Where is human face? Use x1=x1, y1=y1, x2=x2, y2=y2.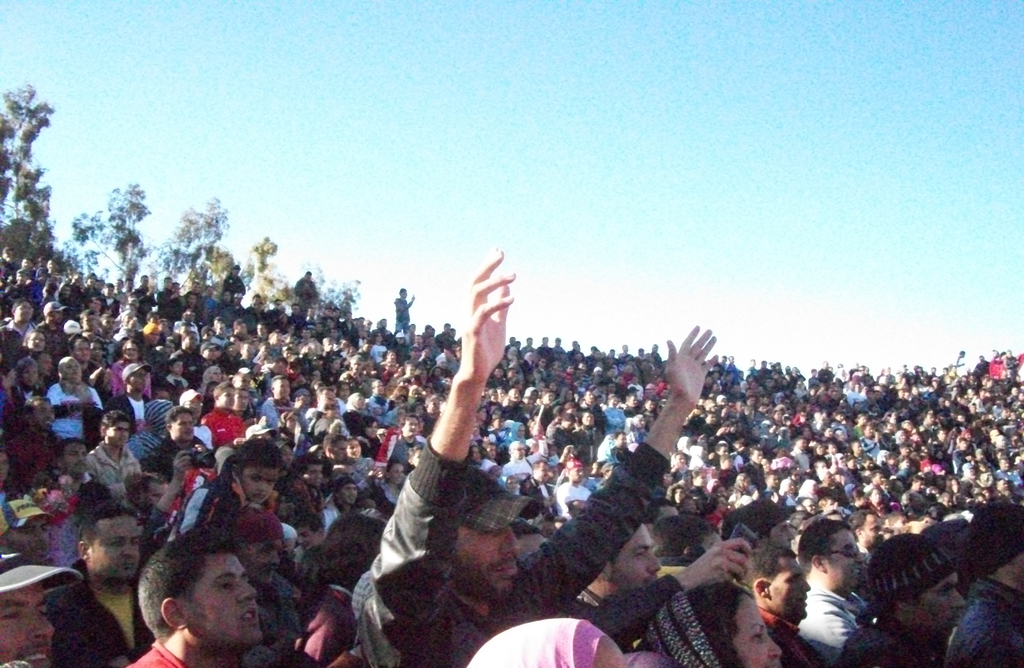
x1=757, y1=549, x2=808, y2=626.
